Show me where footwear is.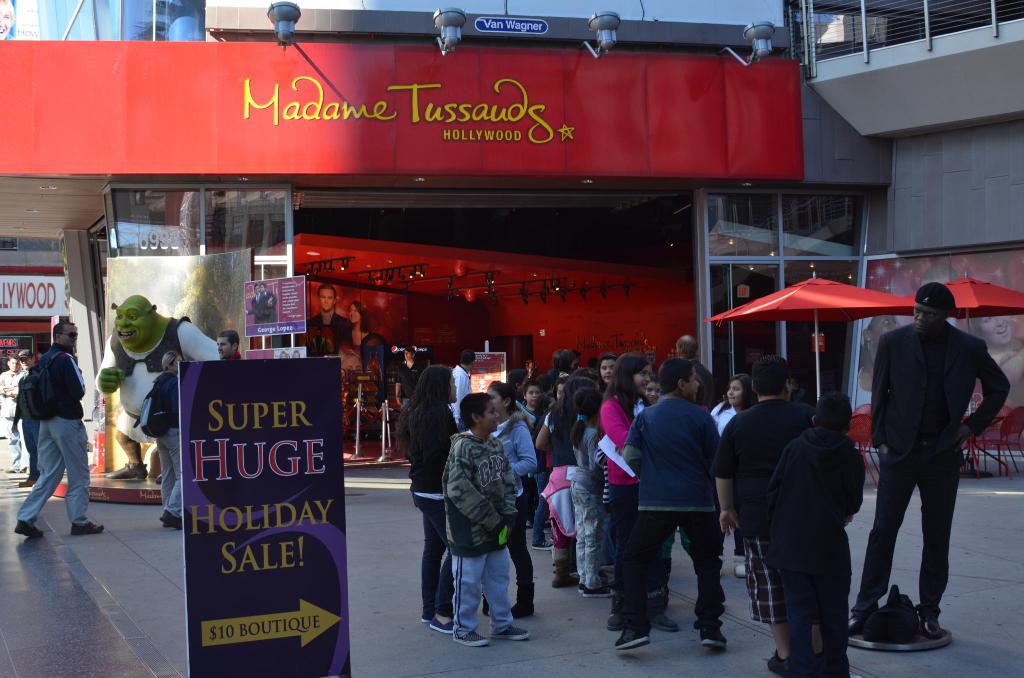
footwear is at detection(452, 632, 492, 648).
